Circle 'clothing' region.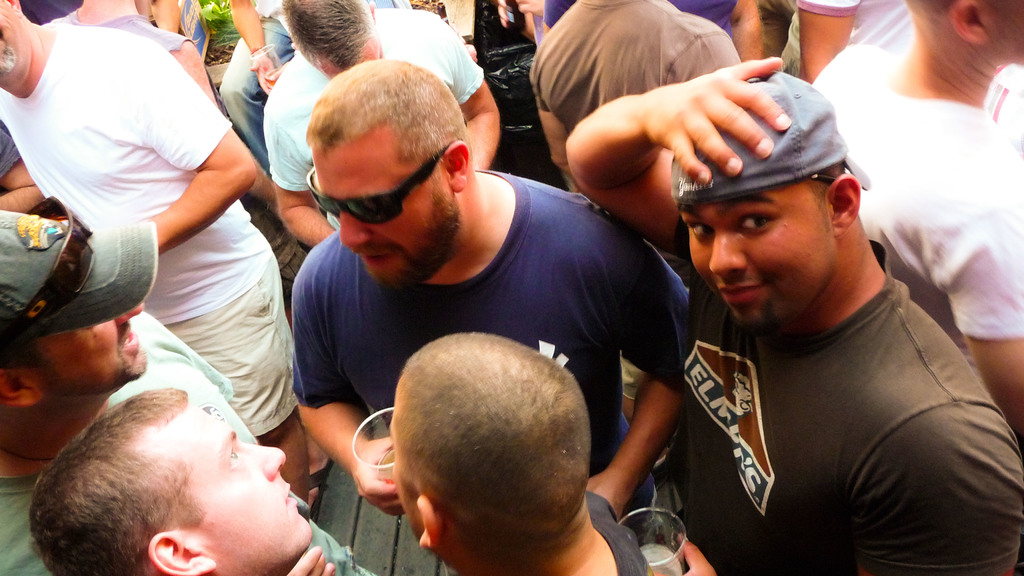
Region: 772:0:911:83.
